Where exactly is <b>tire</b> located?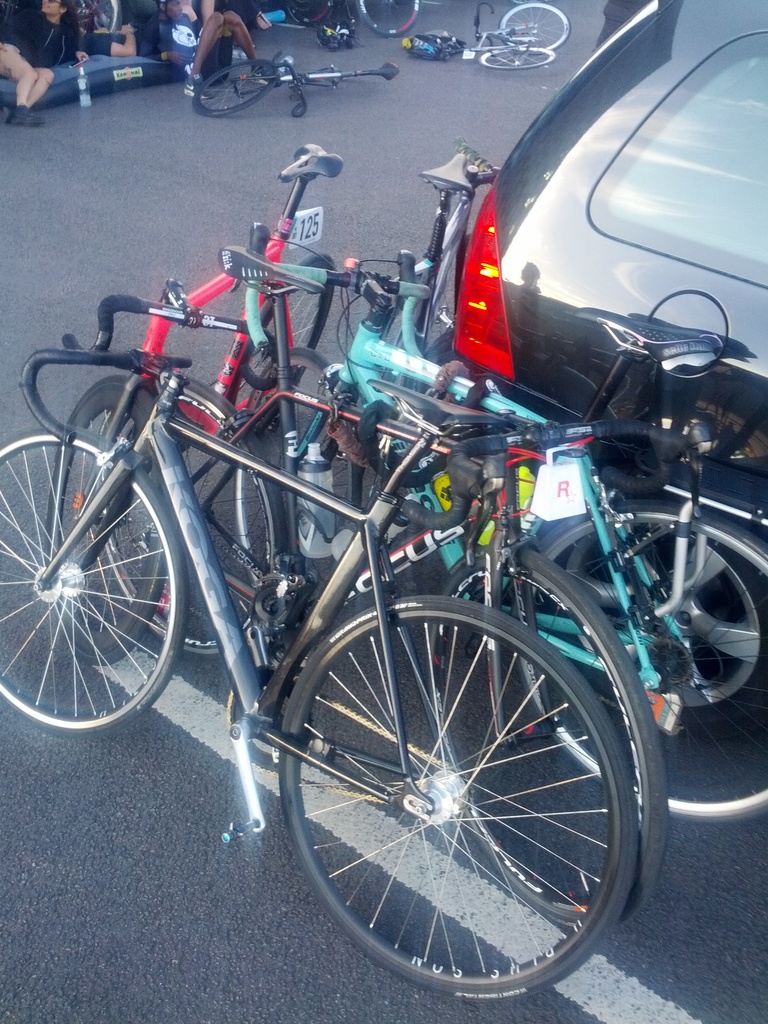
Its bounding box is 524,518,767,821.
